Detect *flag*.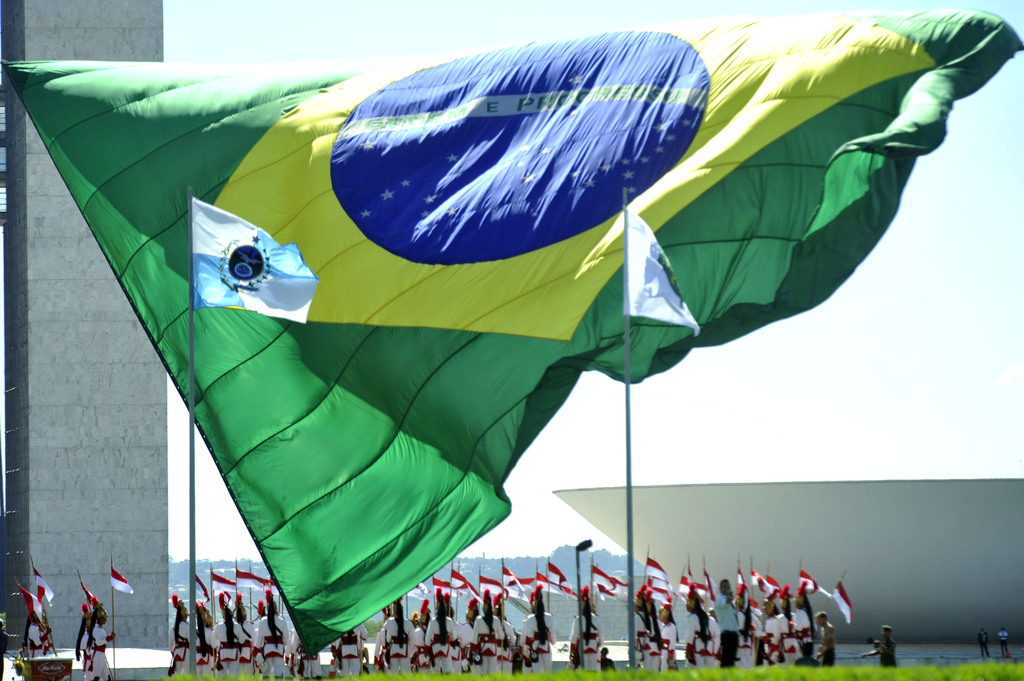
Detected at (left=428, top=577, right=454, bottom=599).
